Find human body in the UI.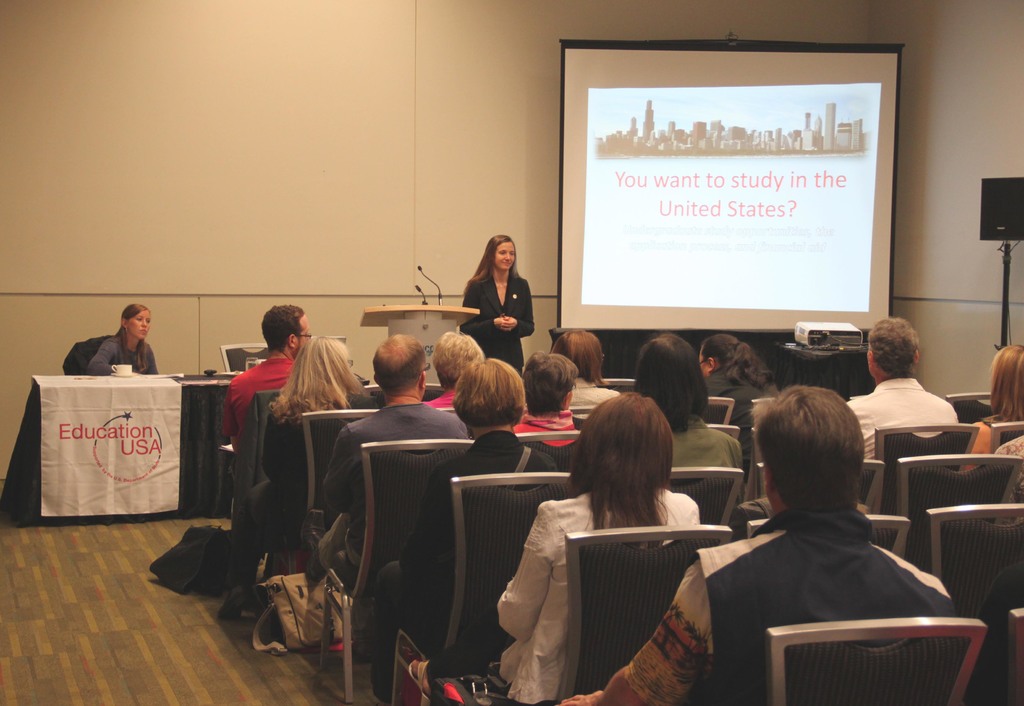
UI element at {"x1": 618, "y1": 327, "x2": 739, "y2": 473}.
